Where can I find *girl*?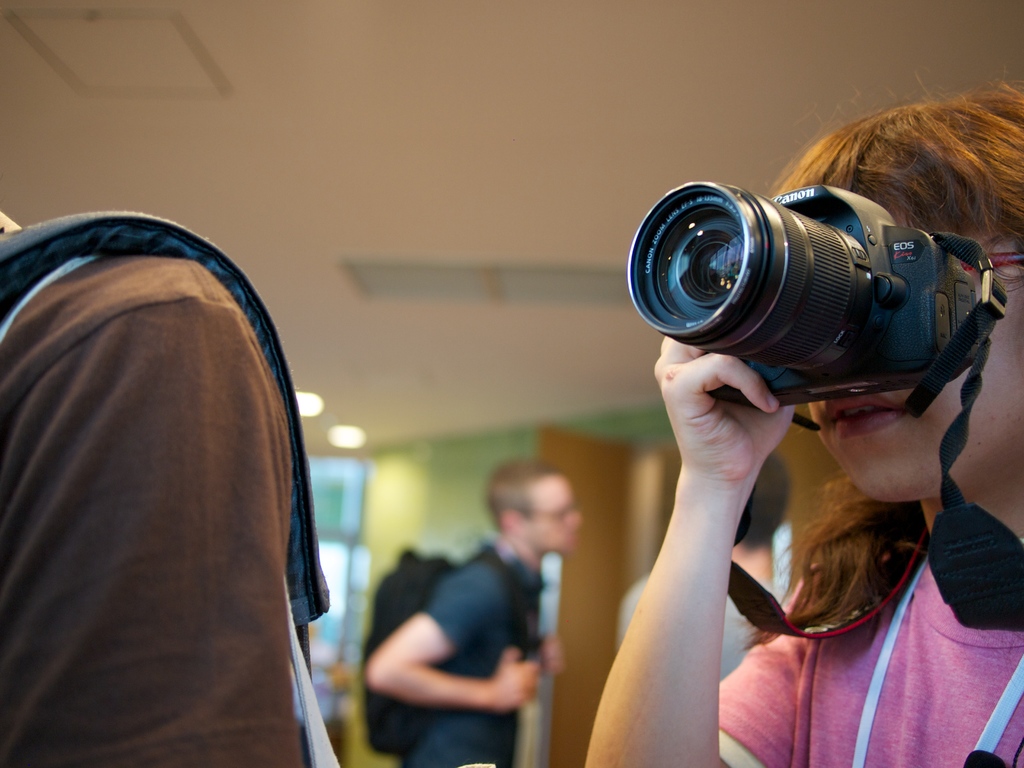
You can find it at <box>584,68,1023,767</box>.
